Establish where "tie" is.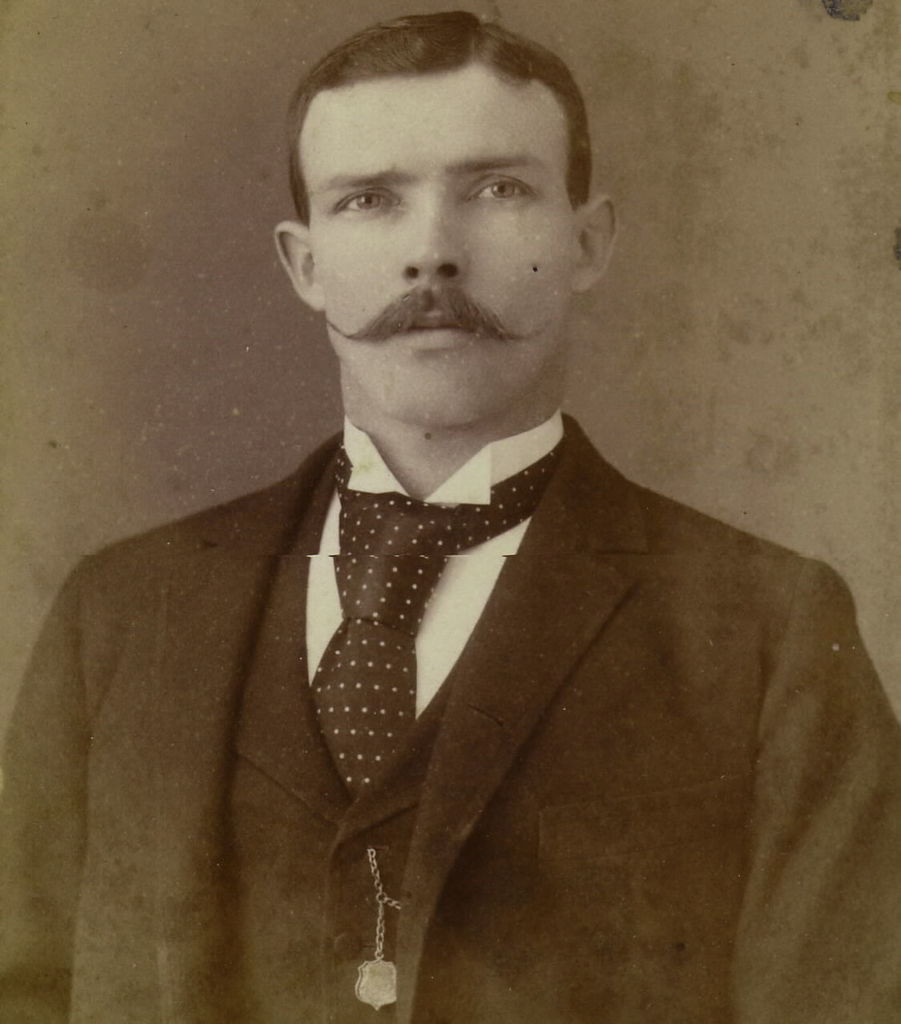
Established at [x1=300, y1=441, x2=564, y2=807].
